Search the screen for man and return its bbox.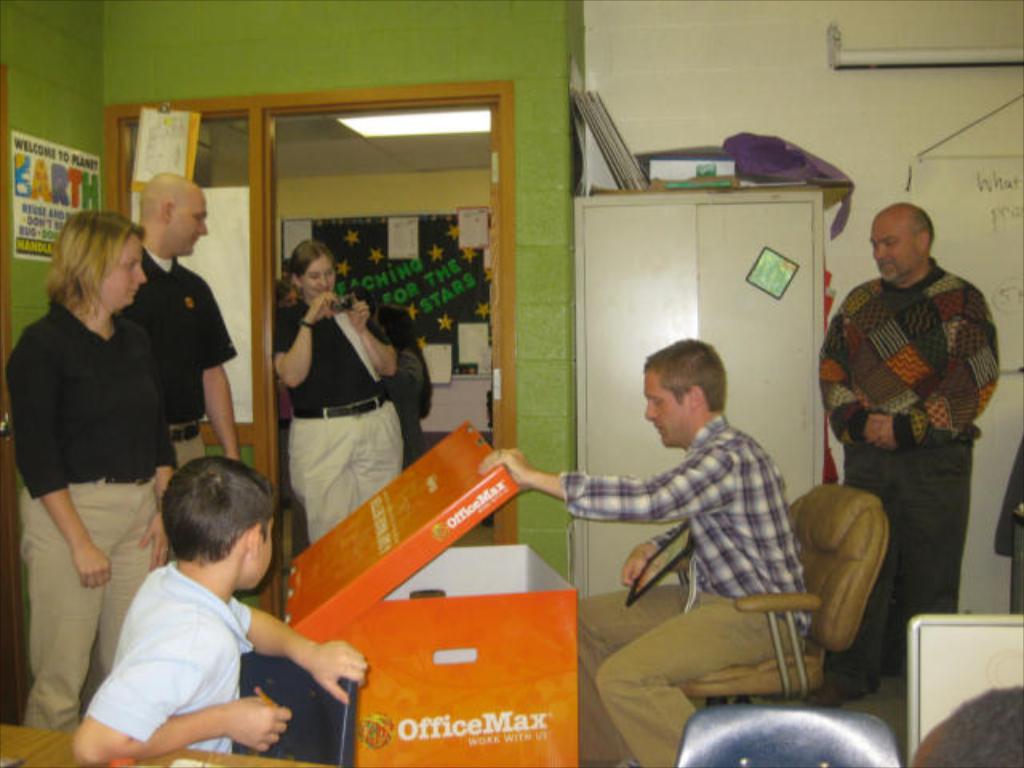
Found: (x1=474, y1=334, x2=822, y2=766).
